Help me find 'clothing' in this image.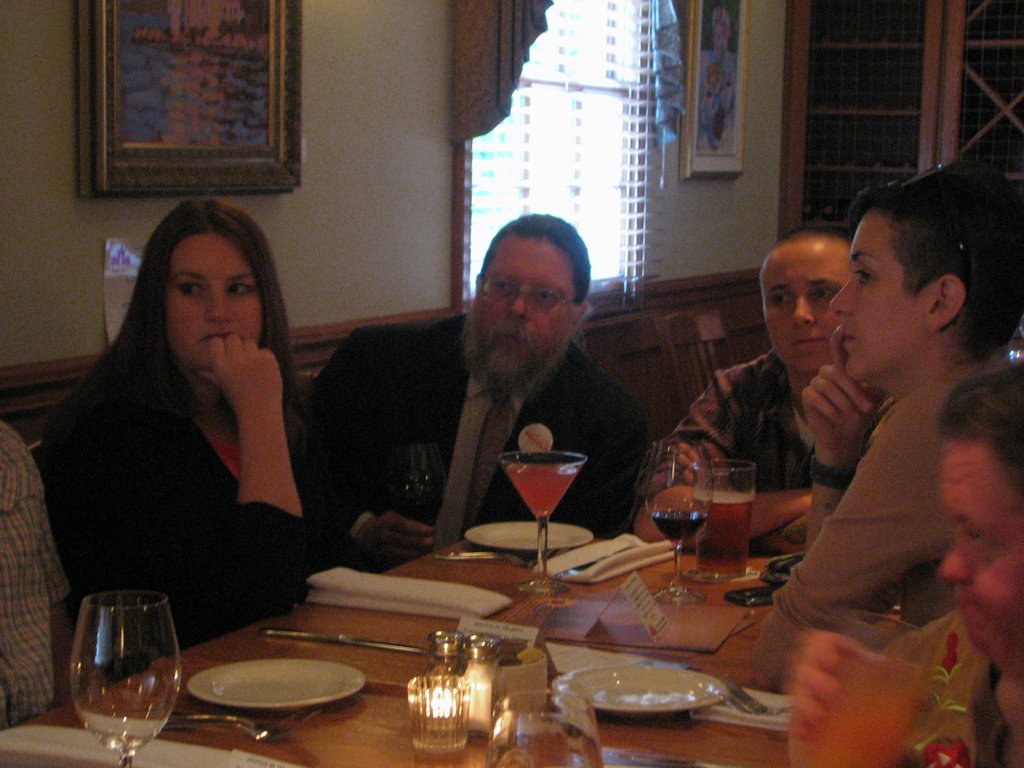
Found it: (left=300, top=315, right=648, bottom=536).
